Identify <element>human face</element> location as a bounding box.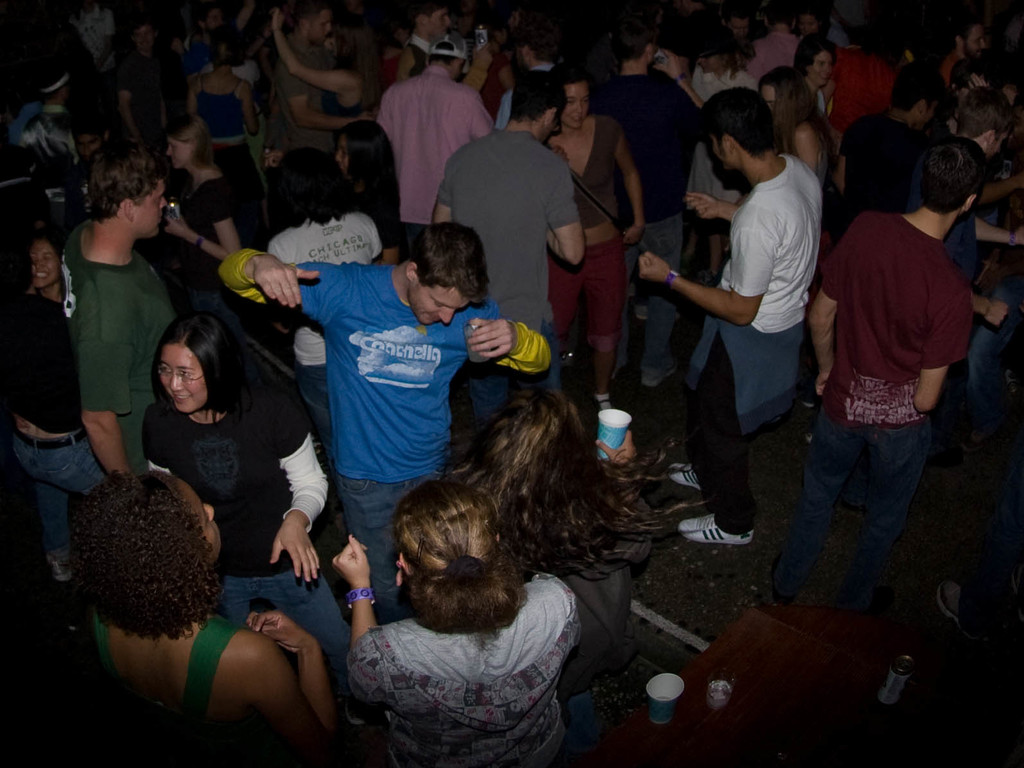
box(425, 9, 454, 34).
